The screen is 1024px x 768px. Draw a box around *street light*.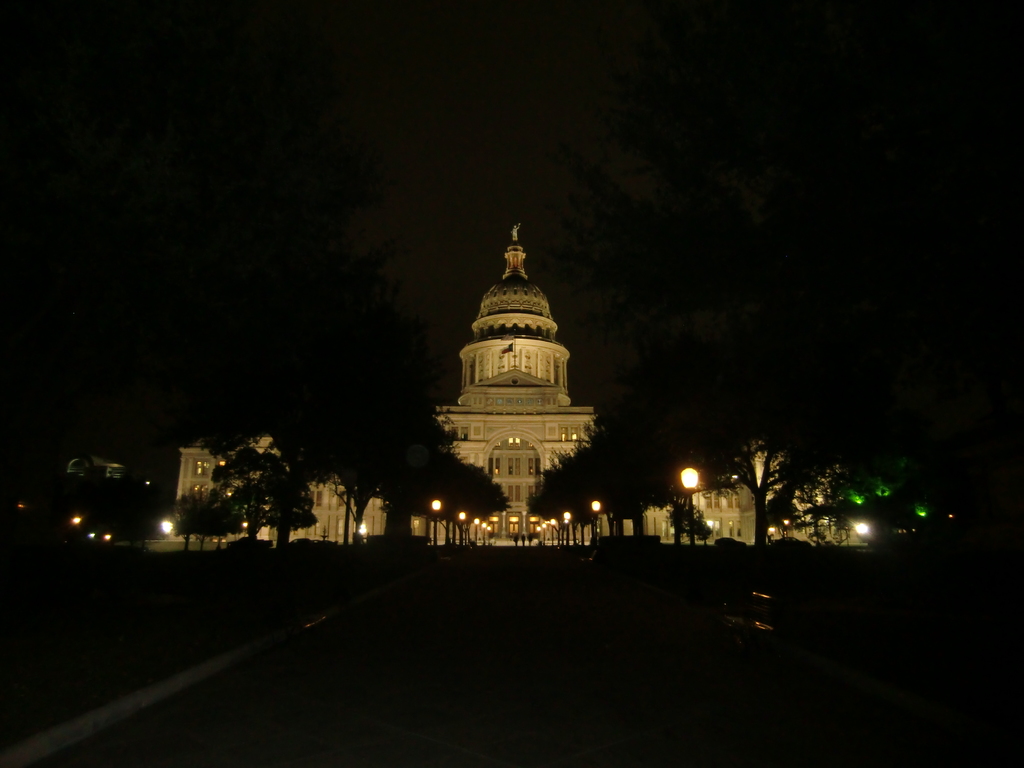
BBox(428, 496, 438, 550).
